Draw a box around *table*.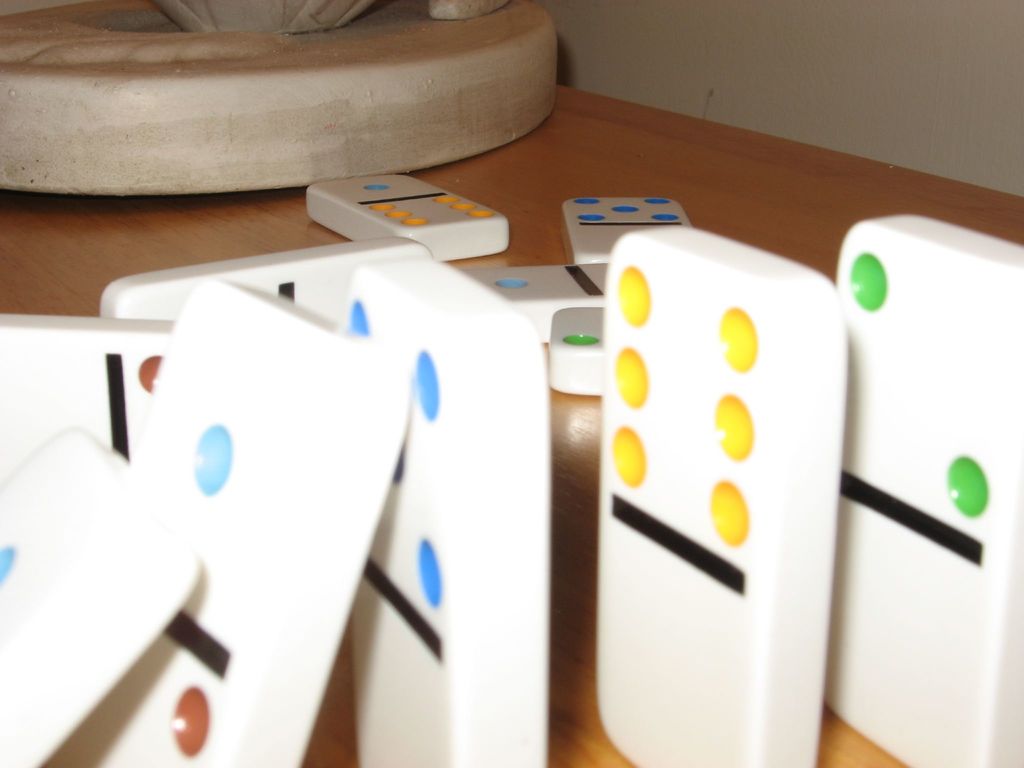
Rect(0, 83, 1023, 767).
